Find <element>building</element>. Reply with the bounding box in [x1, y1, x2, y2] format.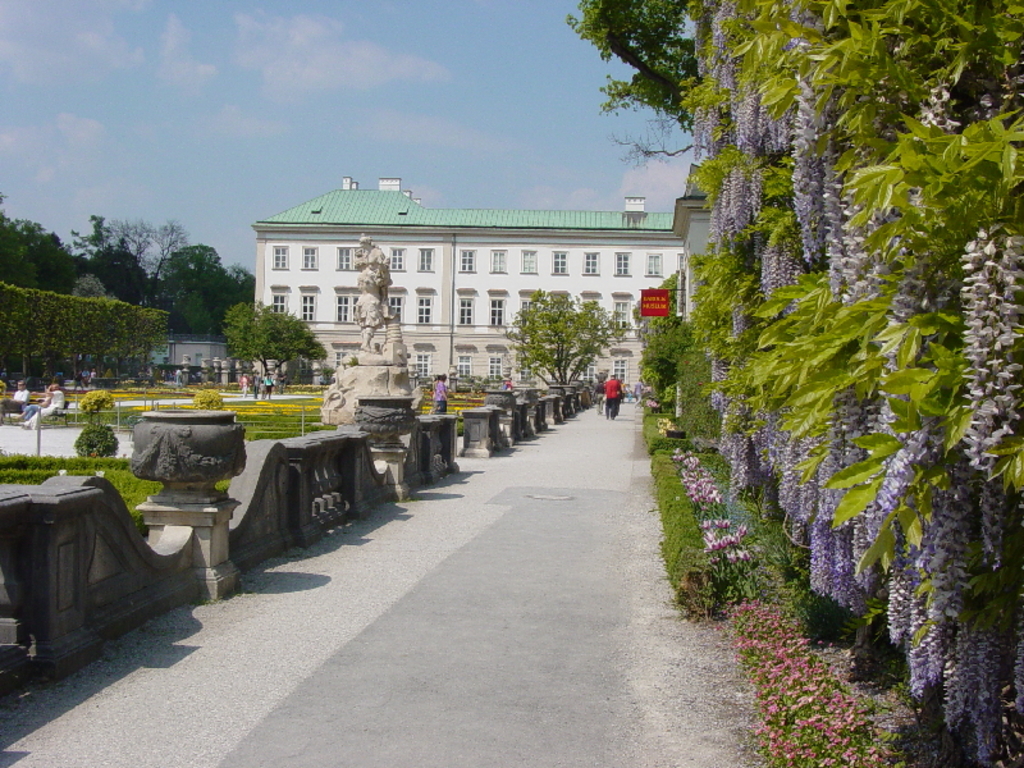
[251, 172, 687, 407].
